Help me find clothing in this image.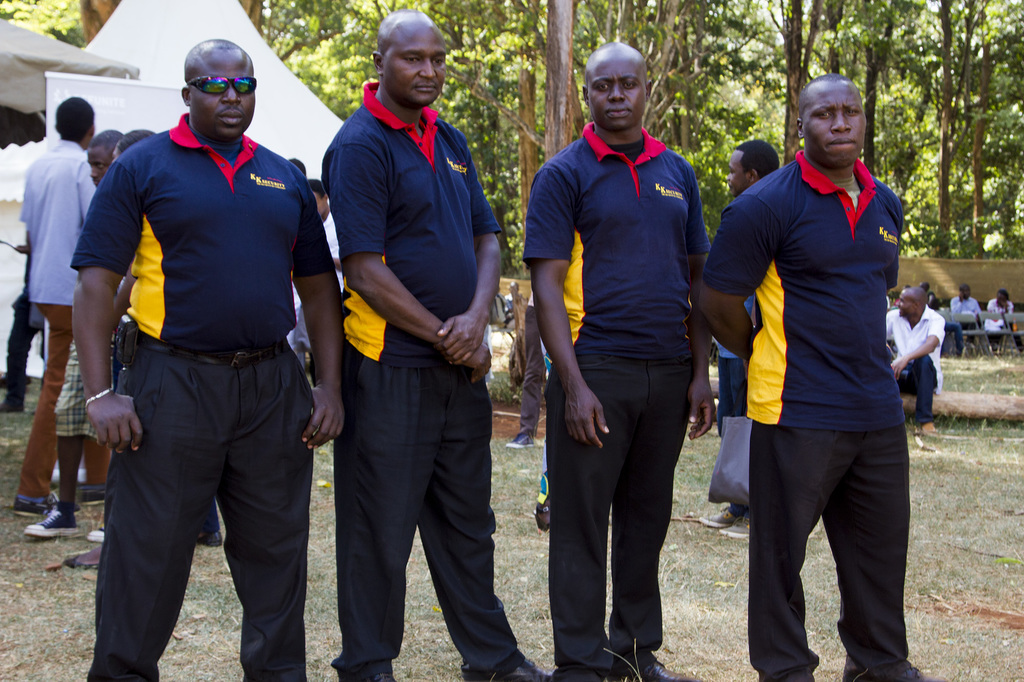
Found it: rect(702, 150, 908, 681).
